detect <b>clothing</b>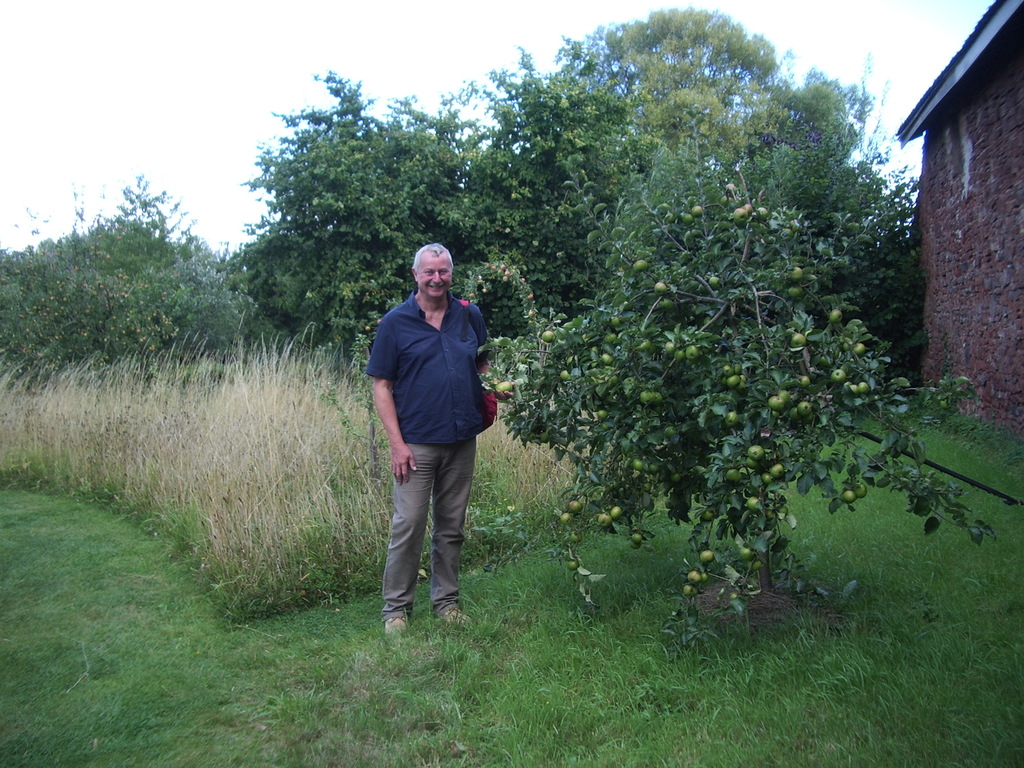
(x1=372, y1=292, x2=491, y2=614)
